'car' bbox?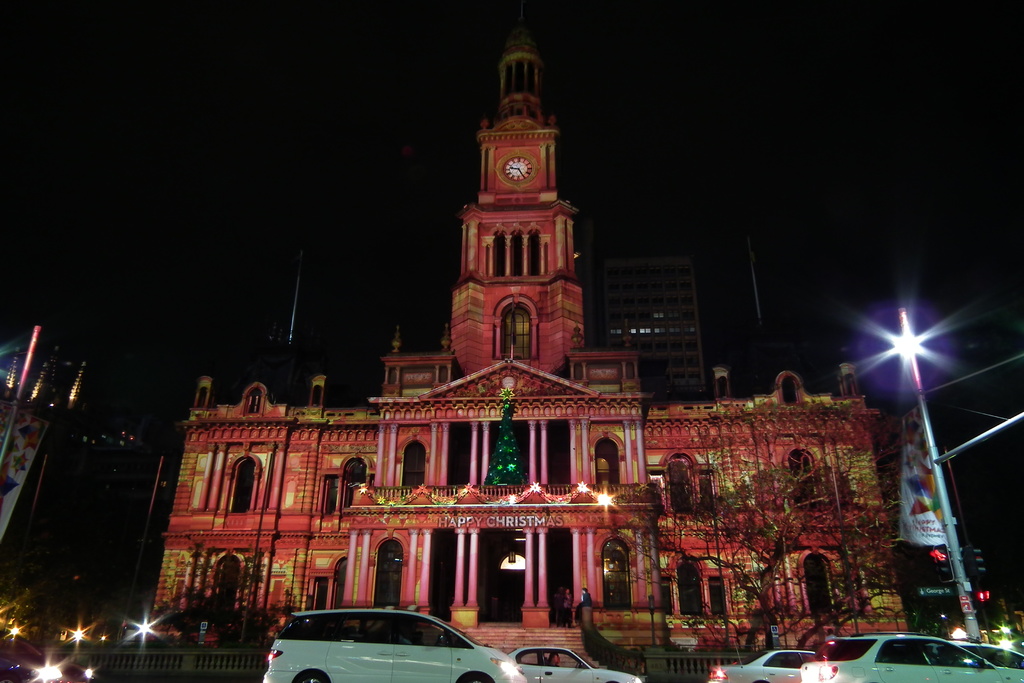
crop(261, 606, 525, 682)
